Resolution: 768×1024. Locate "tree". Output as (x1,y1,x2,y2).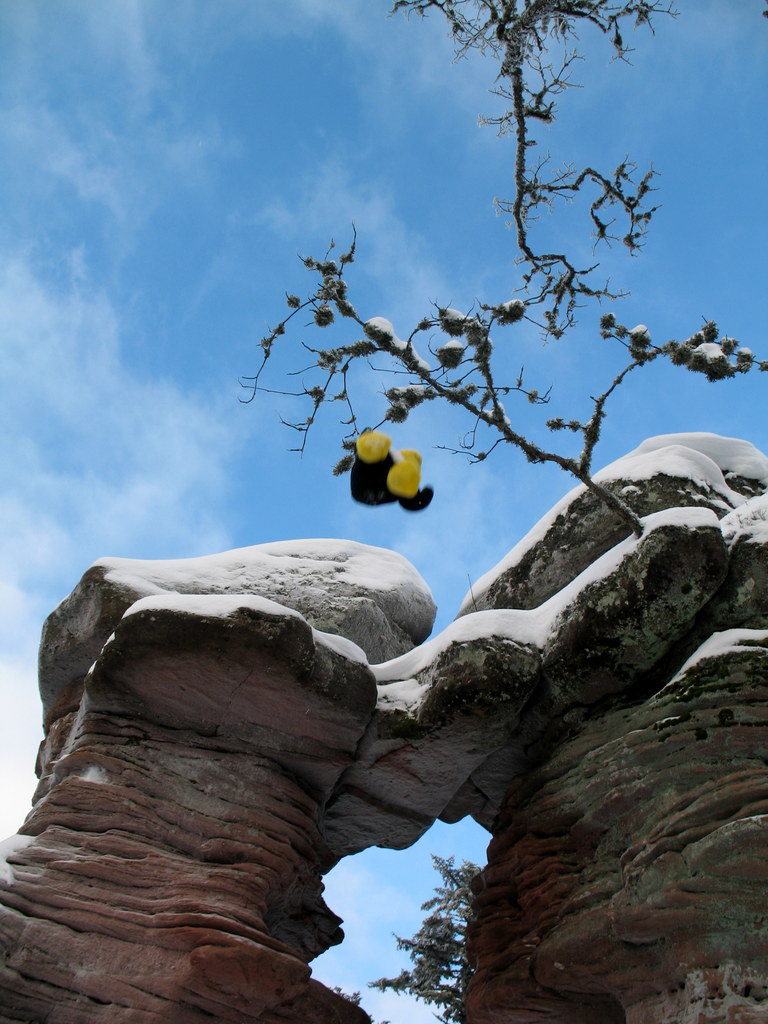
(358,857,470,1023).
